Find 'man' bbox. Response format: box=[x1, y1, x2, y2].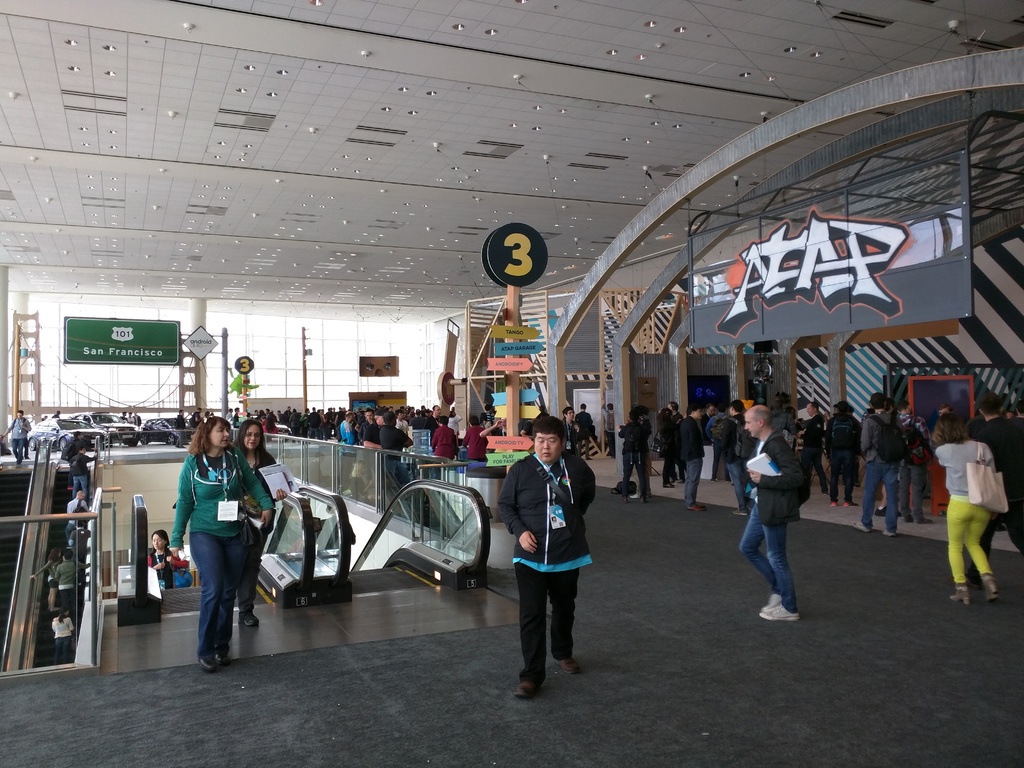
box=[0, 410, 31, 466].
